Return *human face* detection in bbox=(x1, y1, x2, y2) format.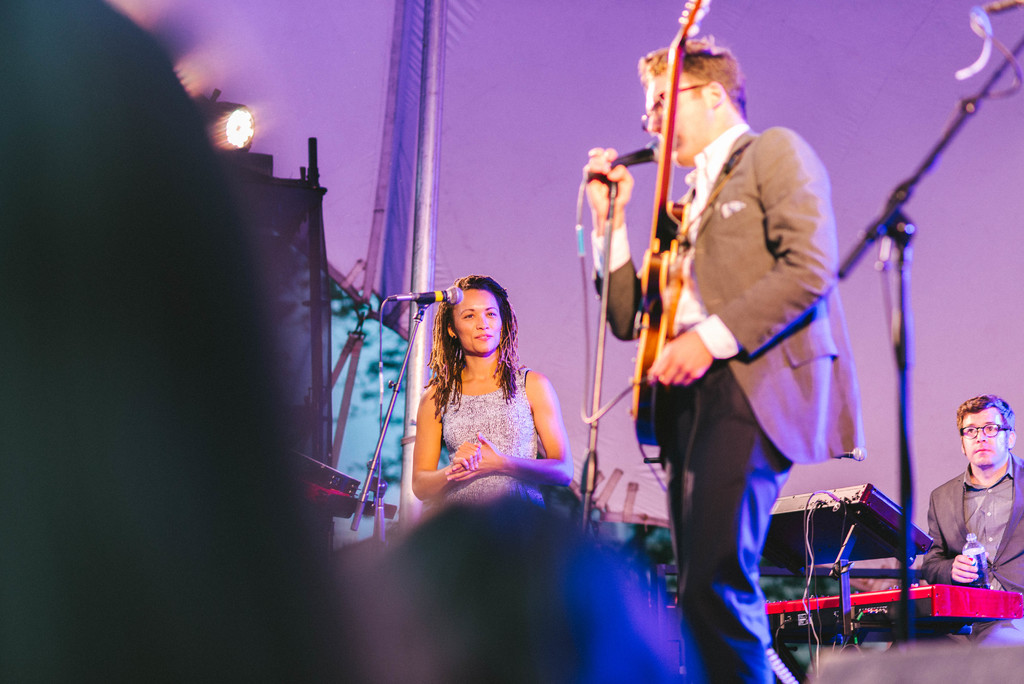
bbox=(649, 67, 712, 162).
